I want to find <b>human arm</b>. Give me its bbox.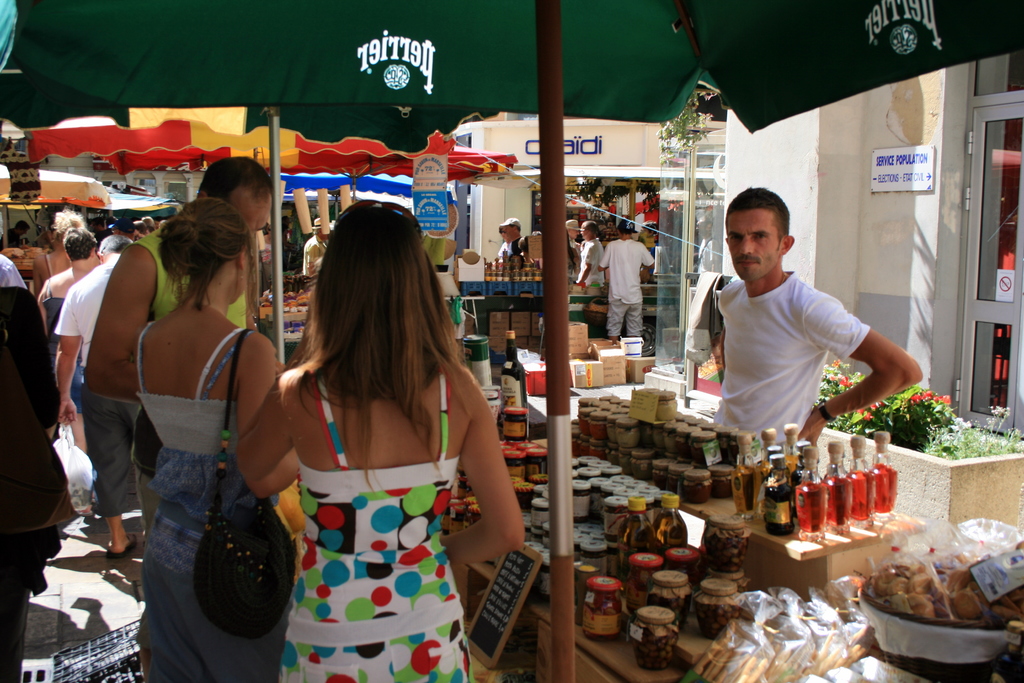
detection(235, 381, 292, 479).
